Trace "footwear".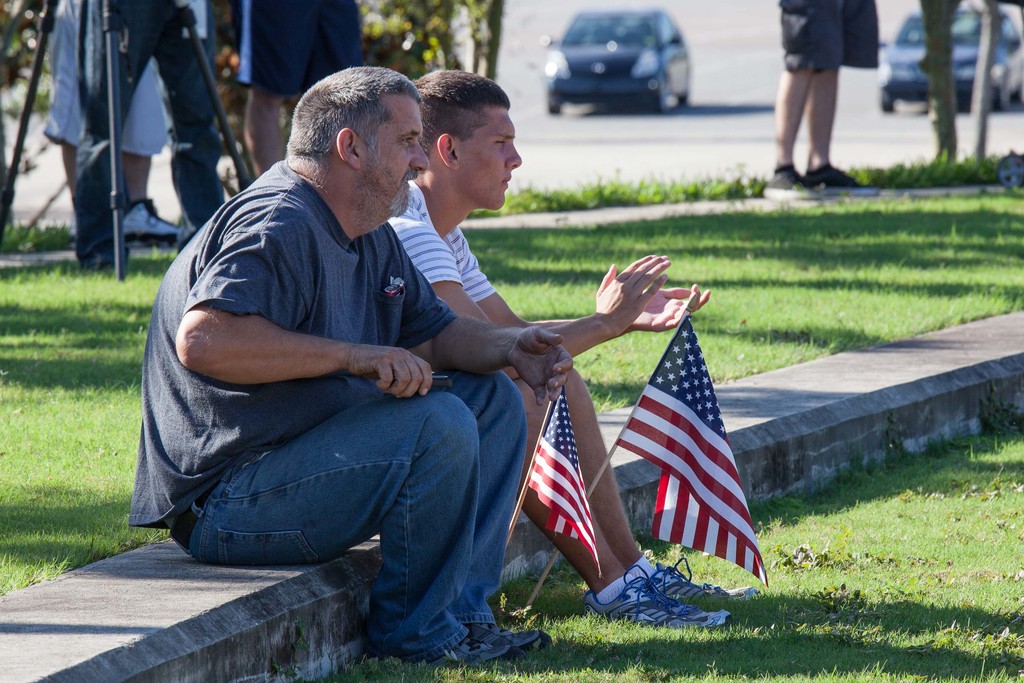
Traced to <box>127,199,182,241</box>.
